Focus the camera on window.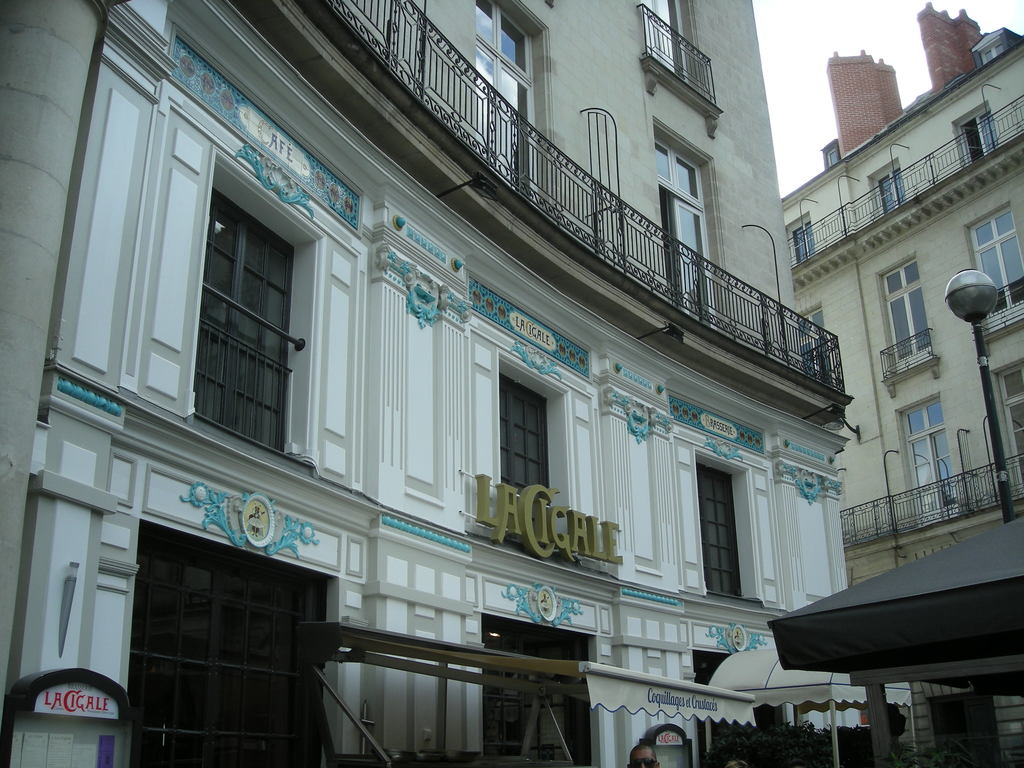
Focus region: select_region(694, 463, 746, 599).
